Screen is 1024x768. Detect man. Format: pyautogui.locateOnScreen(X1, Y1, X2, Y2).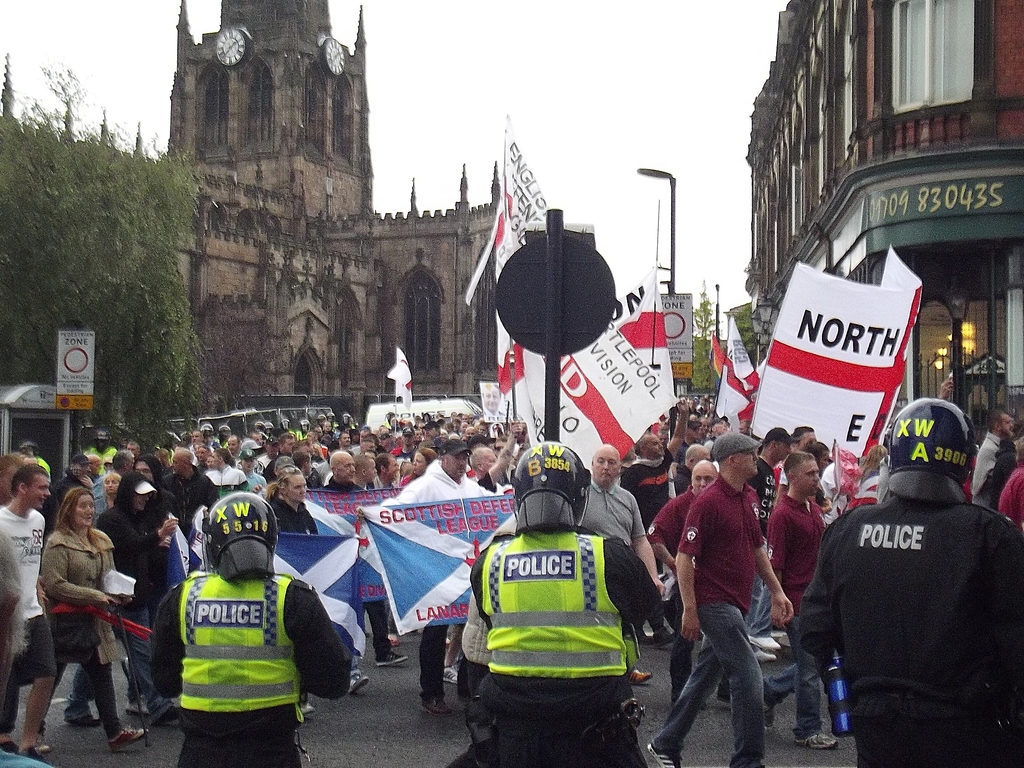
pyautogui.locateOnScreen(156, 490, 356, 767).
